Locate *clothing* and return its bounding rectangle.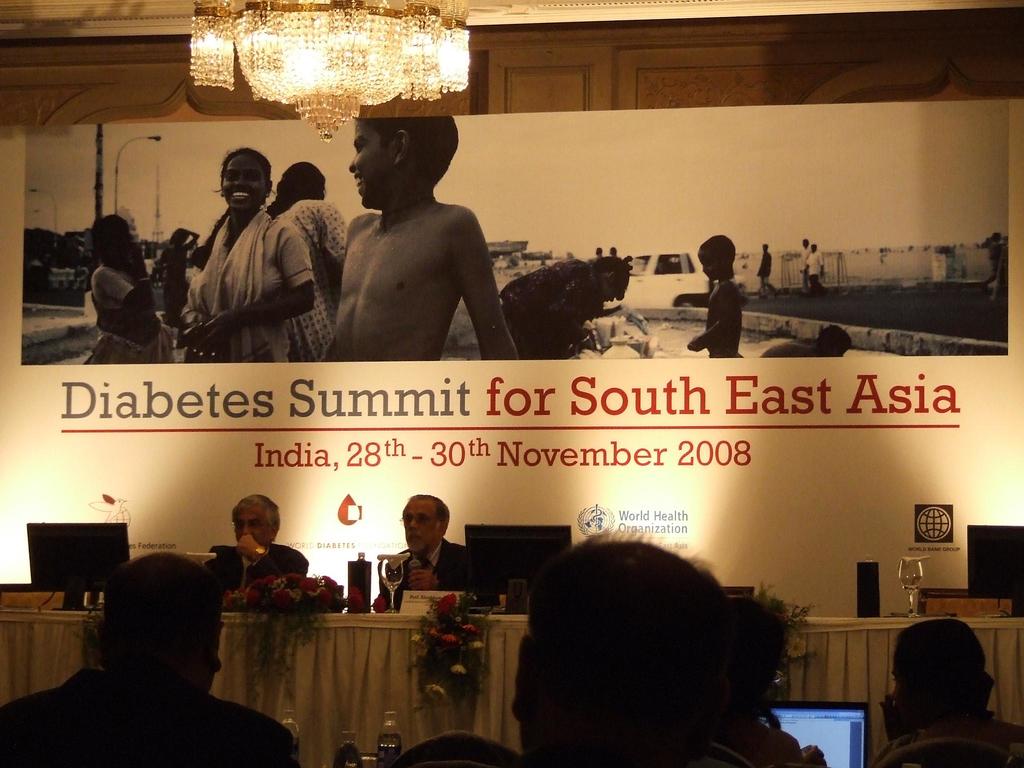
x1=93, y1=269, x2=177, y2=364.
